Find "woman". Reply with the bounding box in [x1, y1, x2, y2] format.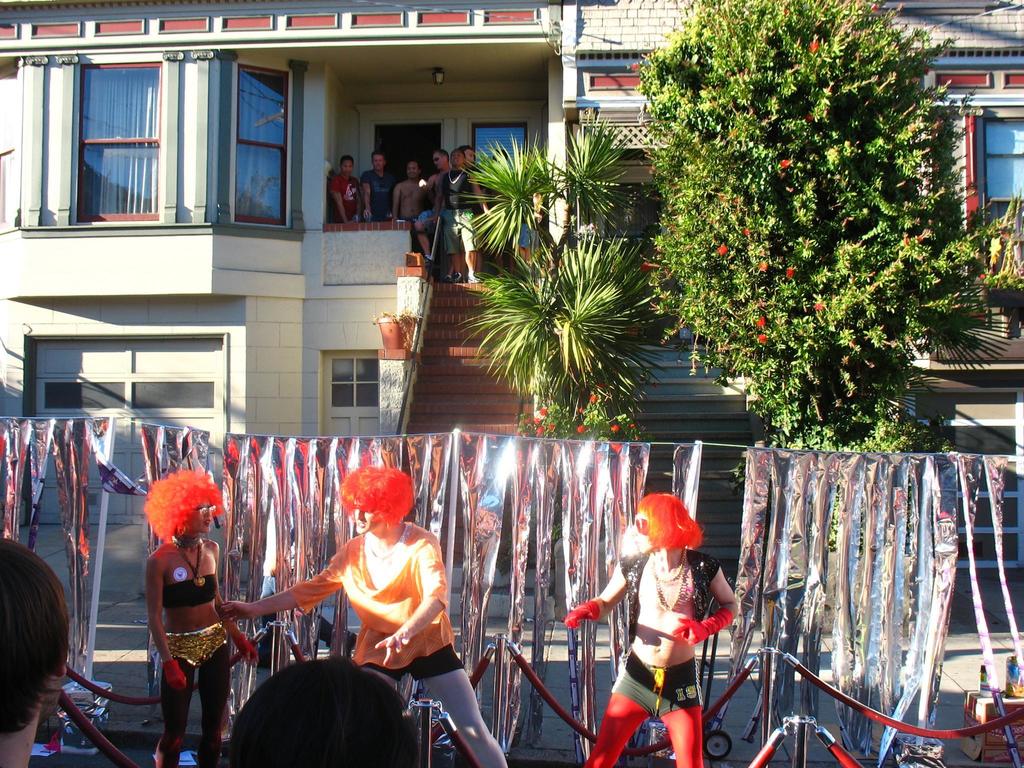
[132, 467, 237, 749].
